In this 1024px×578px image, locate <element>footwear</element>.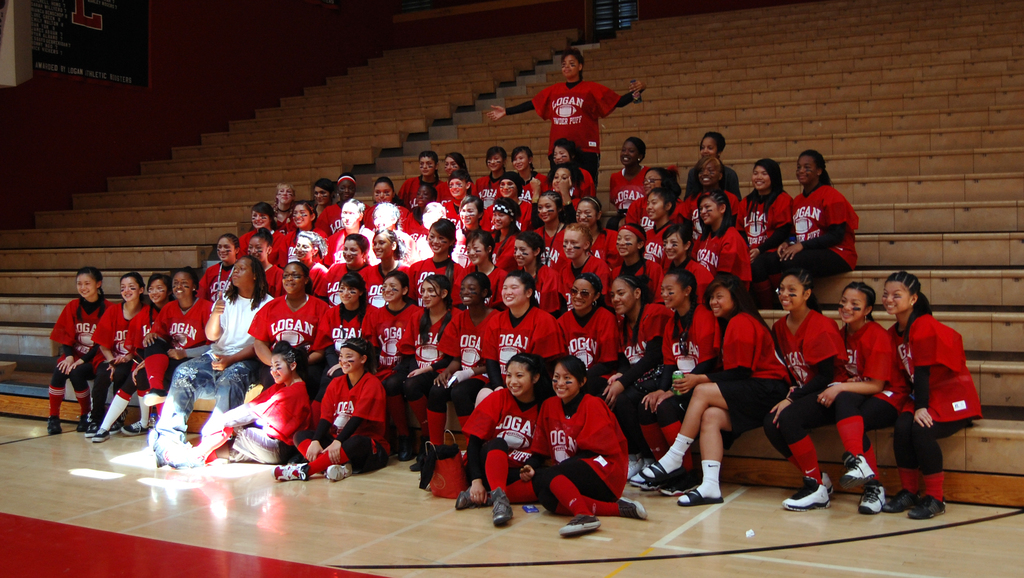
Bounding box: left=109, top=417, right=124, bottom=433.
